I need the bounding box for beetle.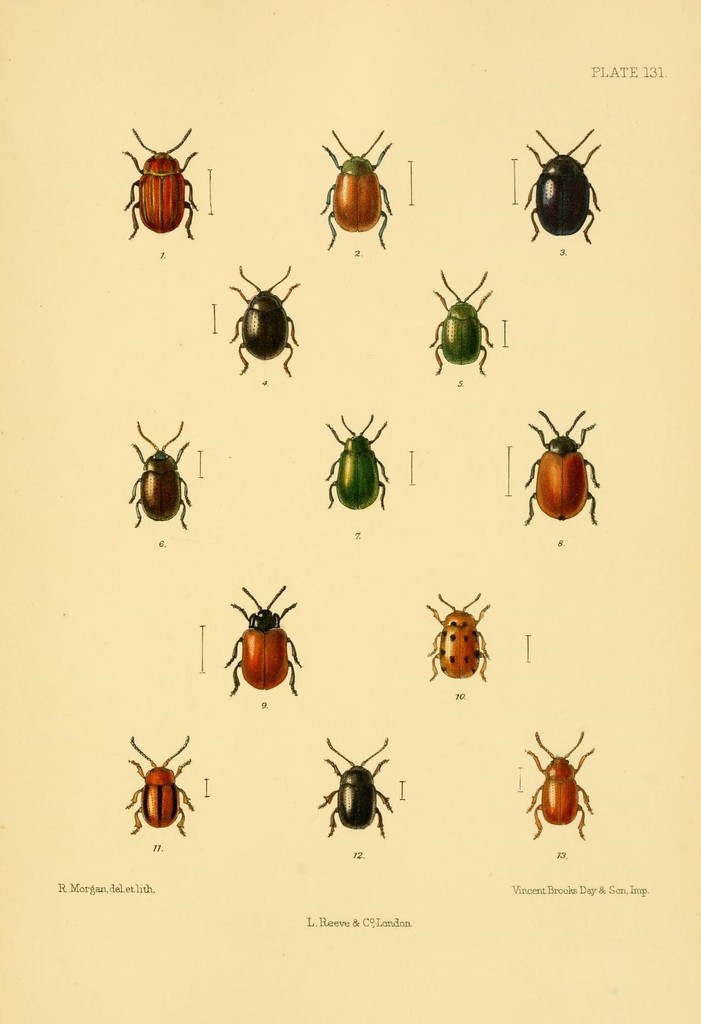
Here it is: x1=322, y1=417, x2=390, y2=512.
